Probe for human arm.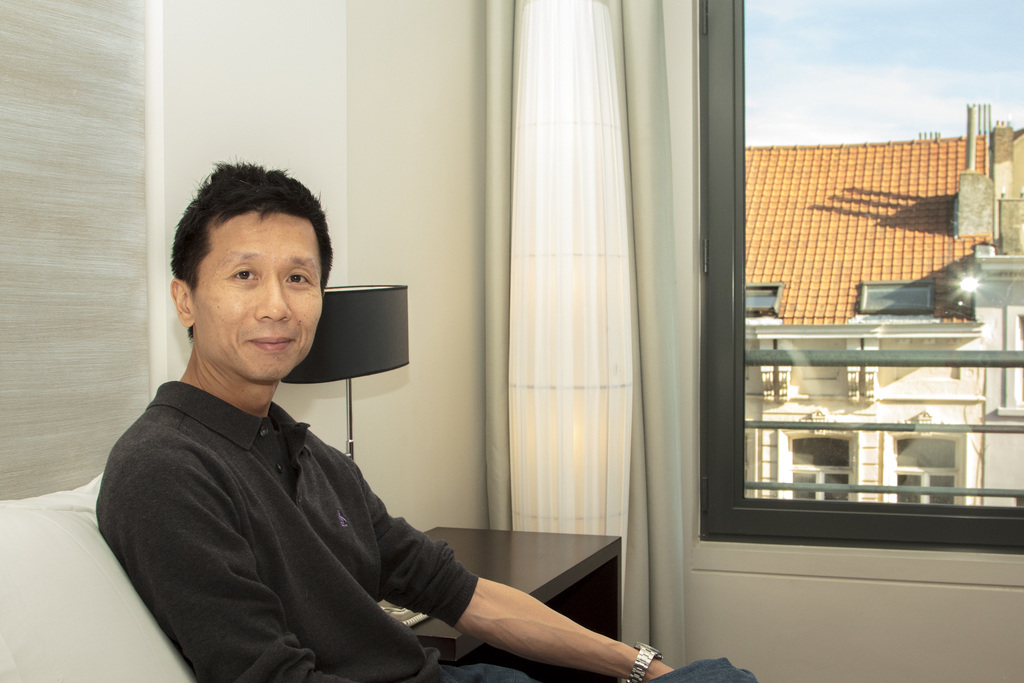
Probe result: detection(97, 449, 351, 682).
